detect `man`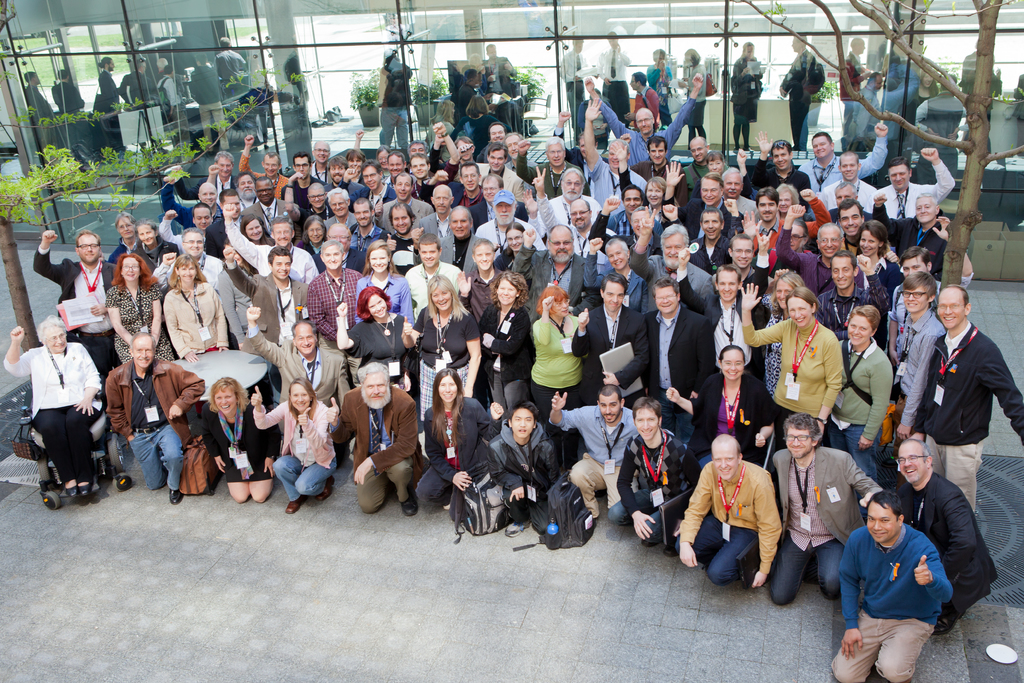
451,401,551,548
